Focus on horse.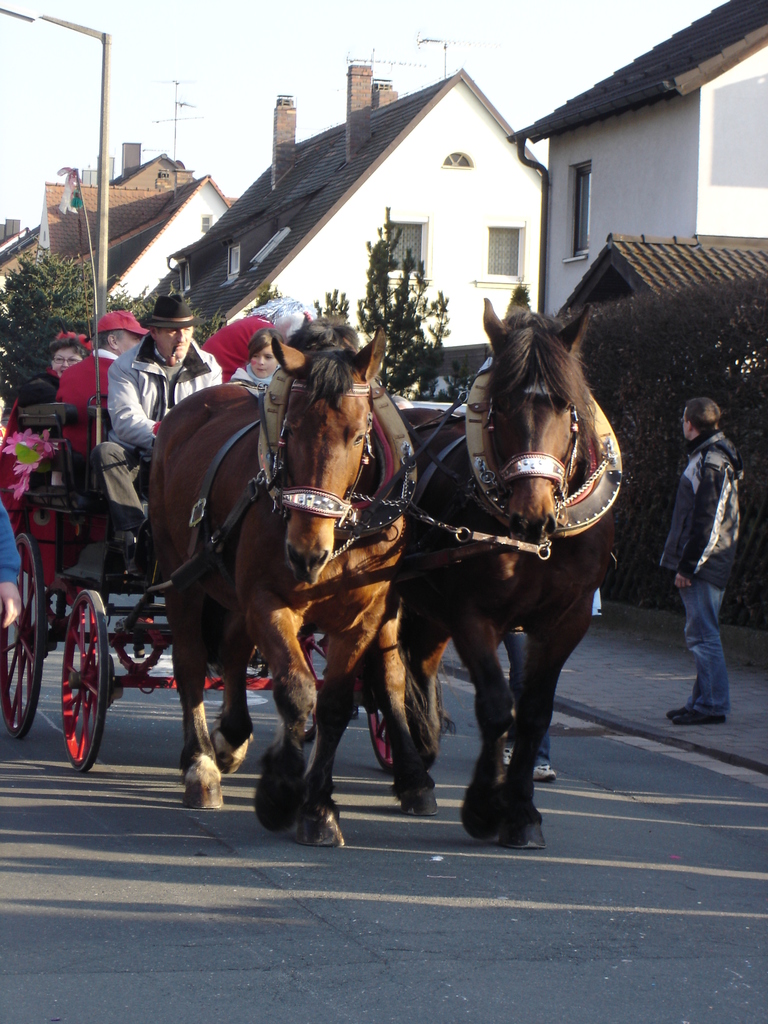
Focused at box(149, 318, 408, 850).
